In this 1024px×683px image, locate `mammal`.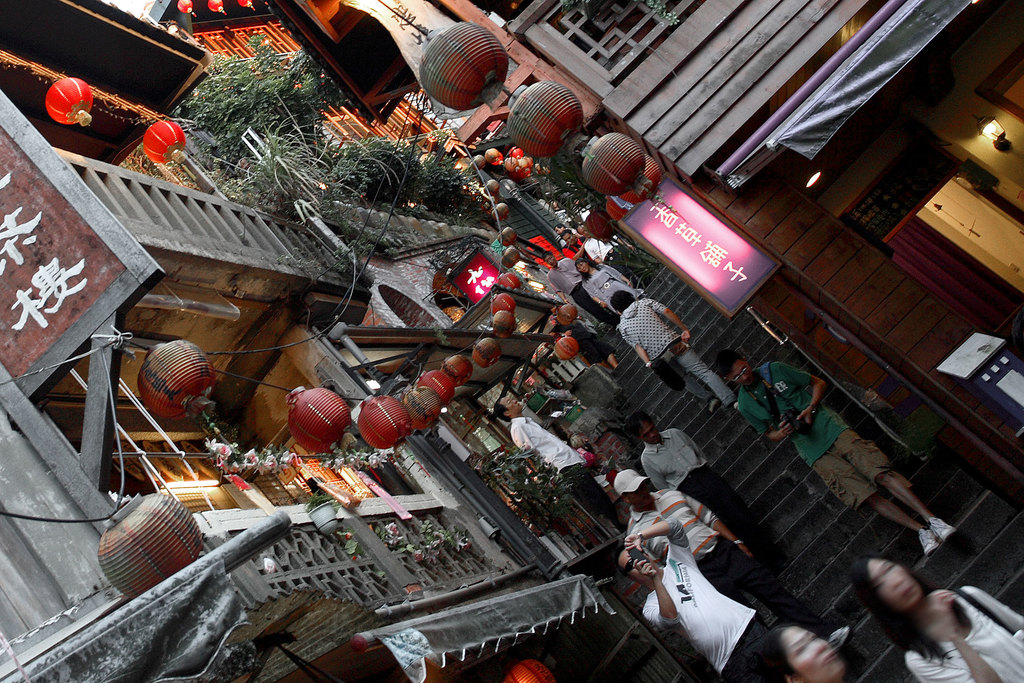
Bounding box: [568,316,610,371].
